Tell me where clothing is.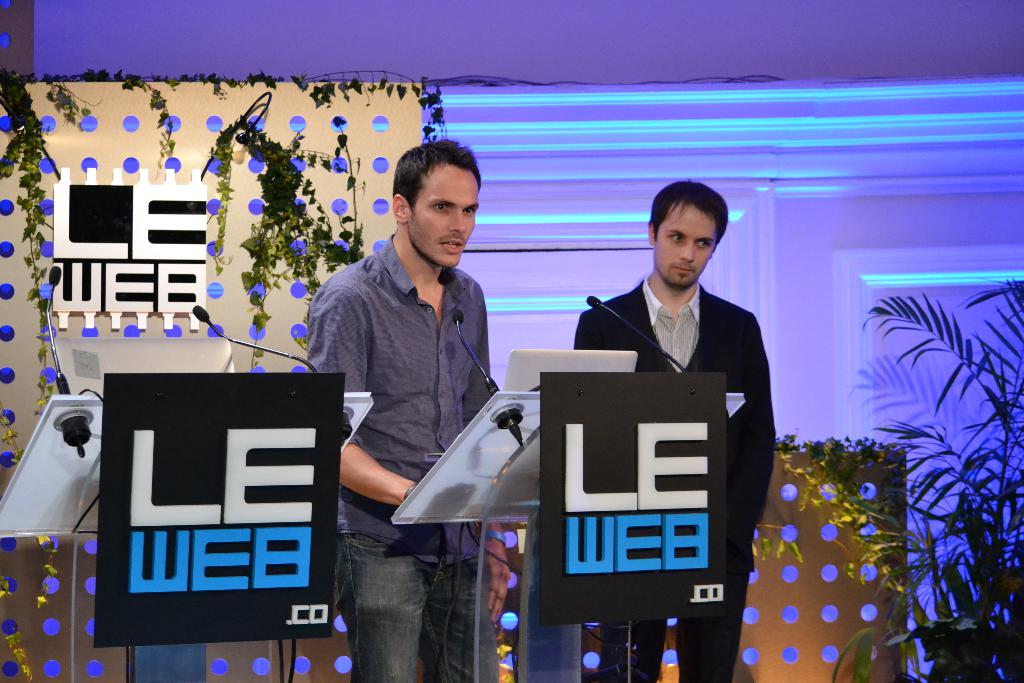
clothing is at {"x1": 304, "y1": 231, "x2": 497, "y2": 682}.
